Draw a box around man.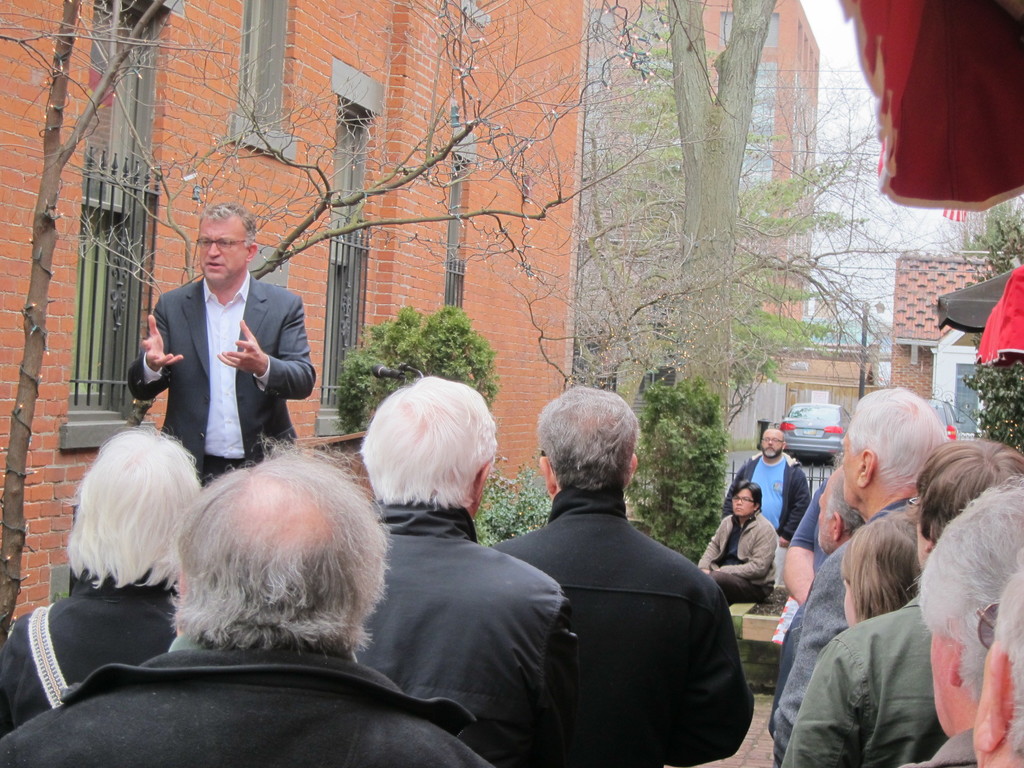
[0,436,481,767].
